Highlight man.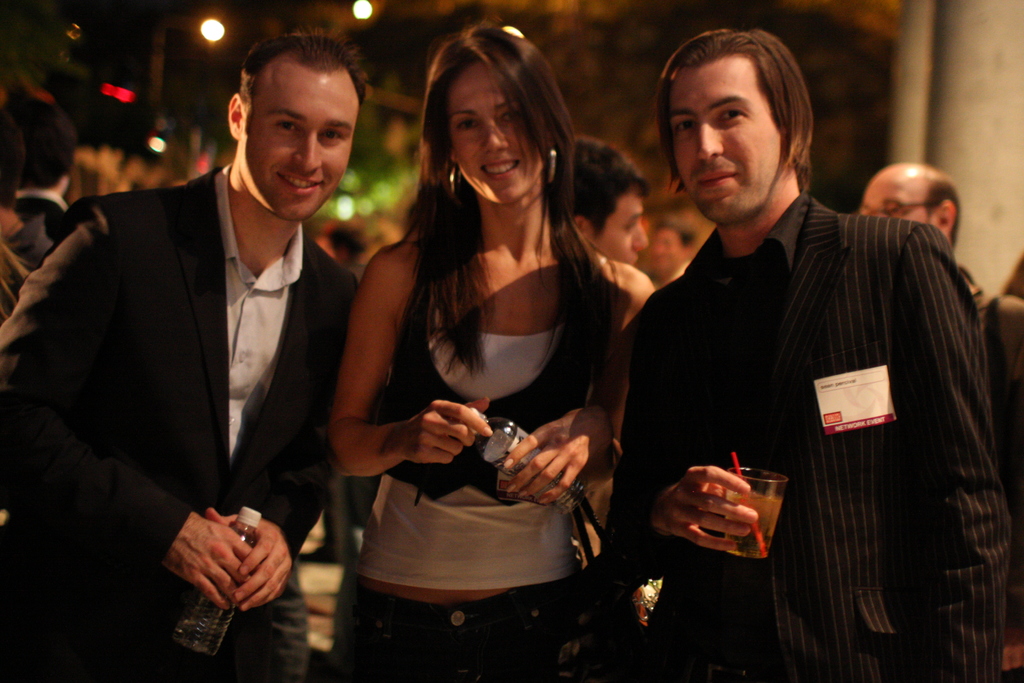
Highlighted region: [570, 134, 653, 270].
